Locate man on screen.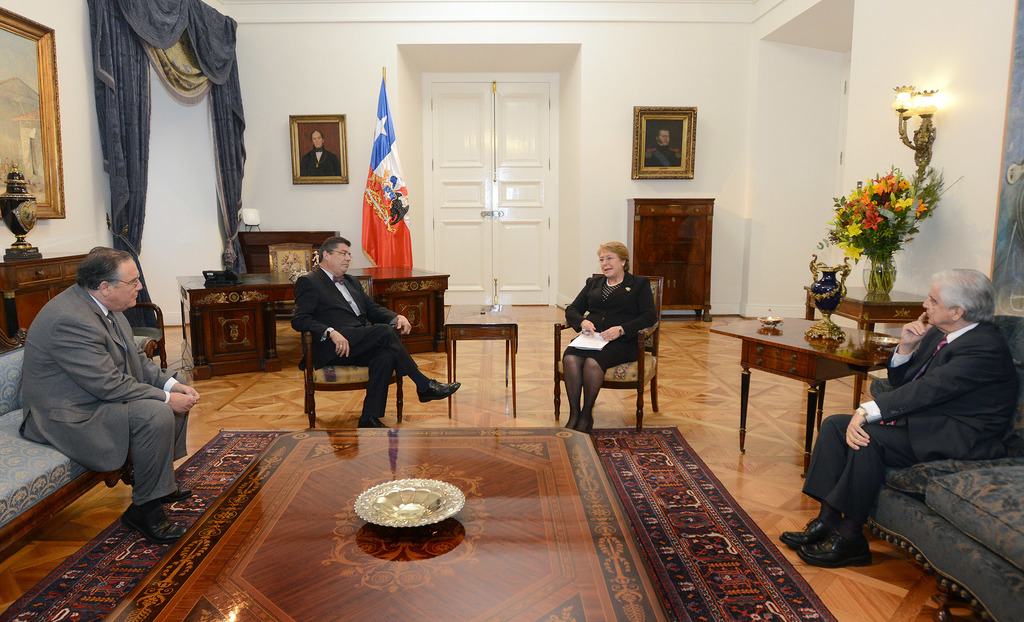
On screen at (648, 126, 678, 167).
